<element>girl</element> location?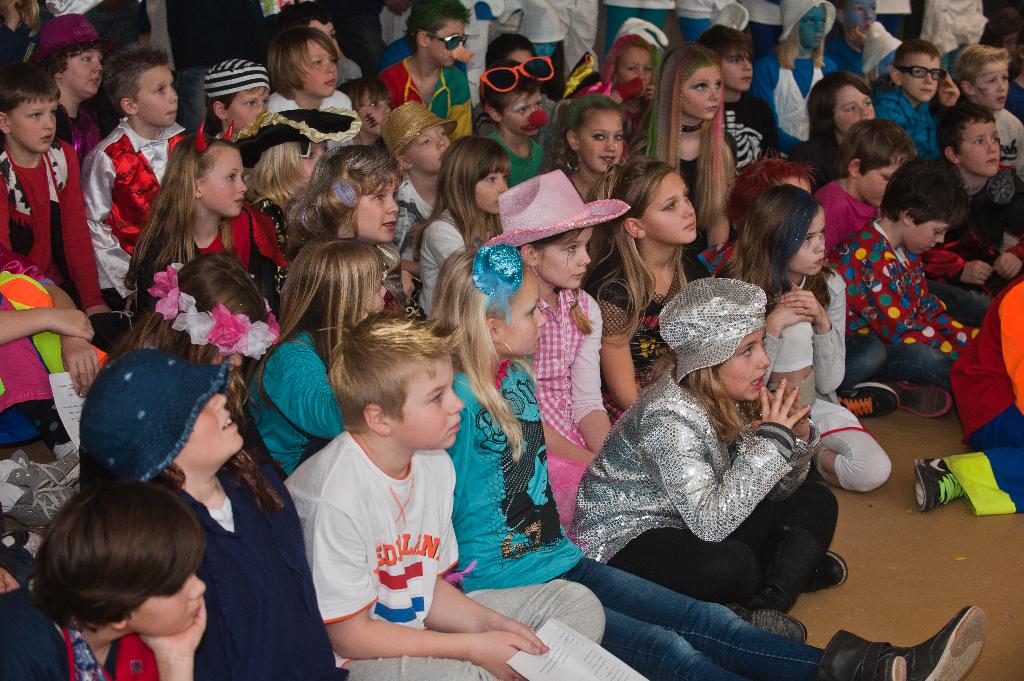
<region>600, 36, 646, 163</region>
